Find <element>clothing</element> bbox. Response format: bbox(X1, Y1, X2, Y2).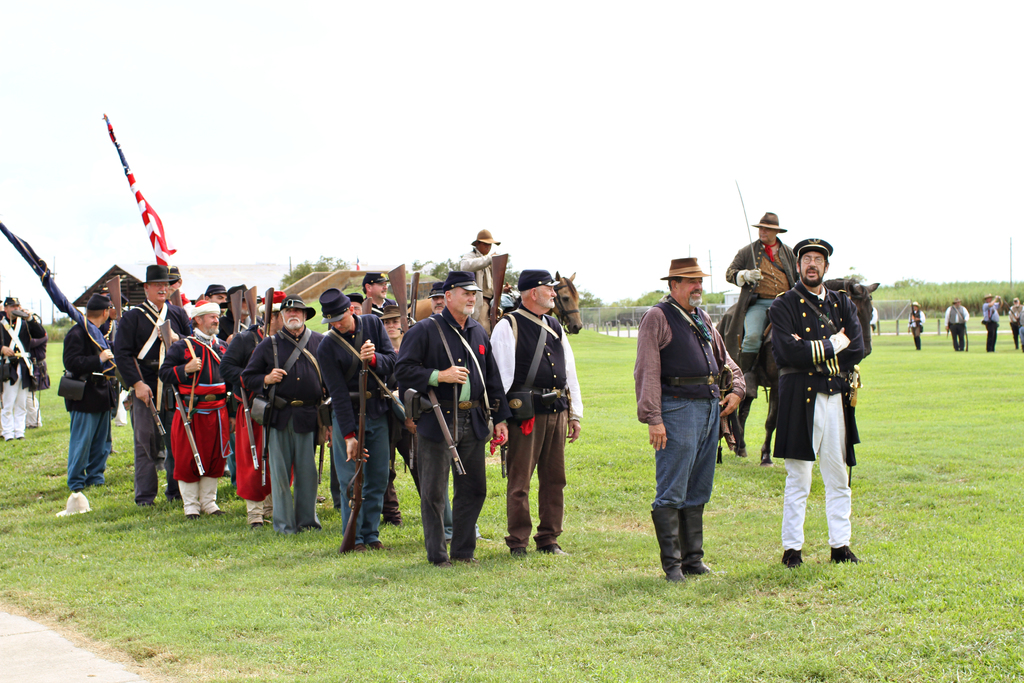
bbox(653, 258, 710, 283).
